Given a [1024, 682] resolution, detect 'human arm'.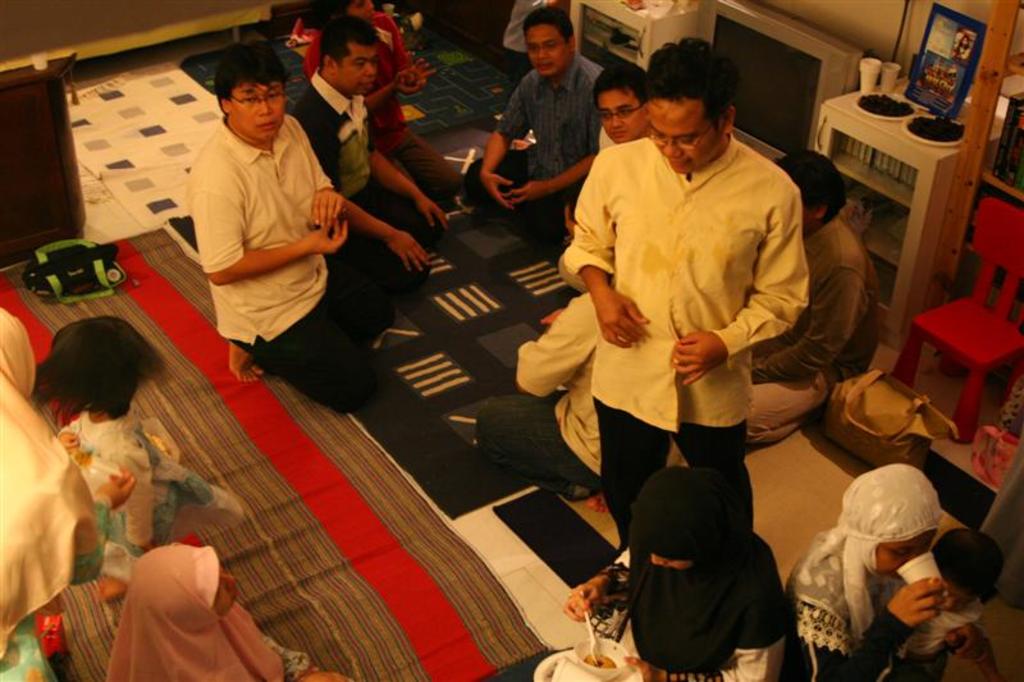
bbox=[561, 156, 657, 349].
